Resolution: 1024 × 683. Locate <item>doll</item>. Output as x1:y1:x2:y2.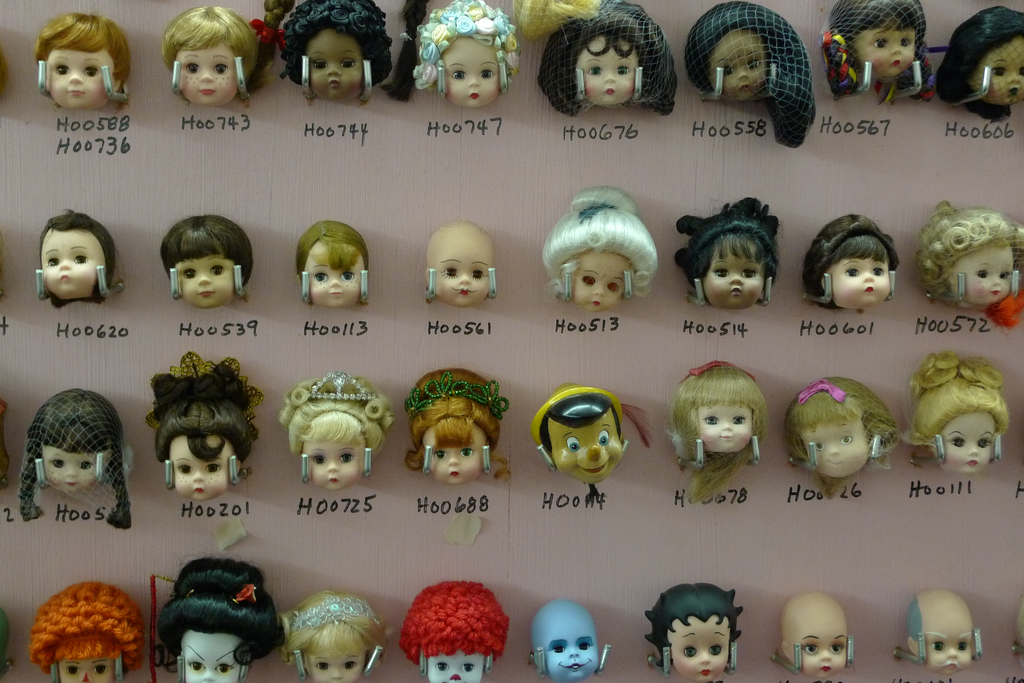
155:211:260:309.
